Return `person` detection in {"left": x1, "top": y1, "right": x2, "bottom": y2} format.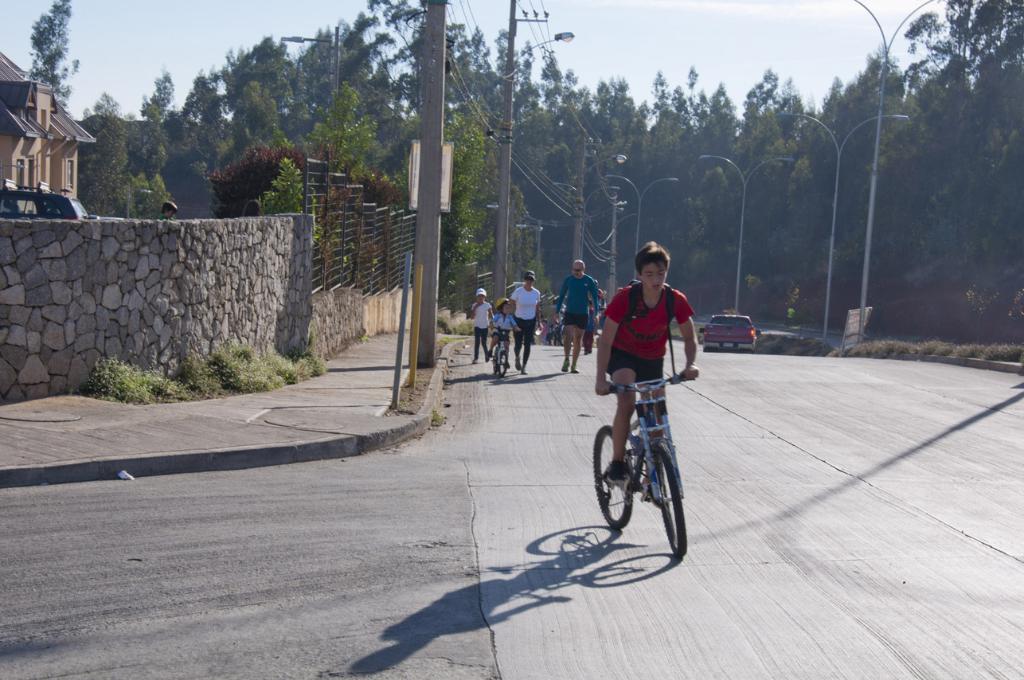
{"left": 583, "top": 297, "right": 597, "bottom": 353}.
